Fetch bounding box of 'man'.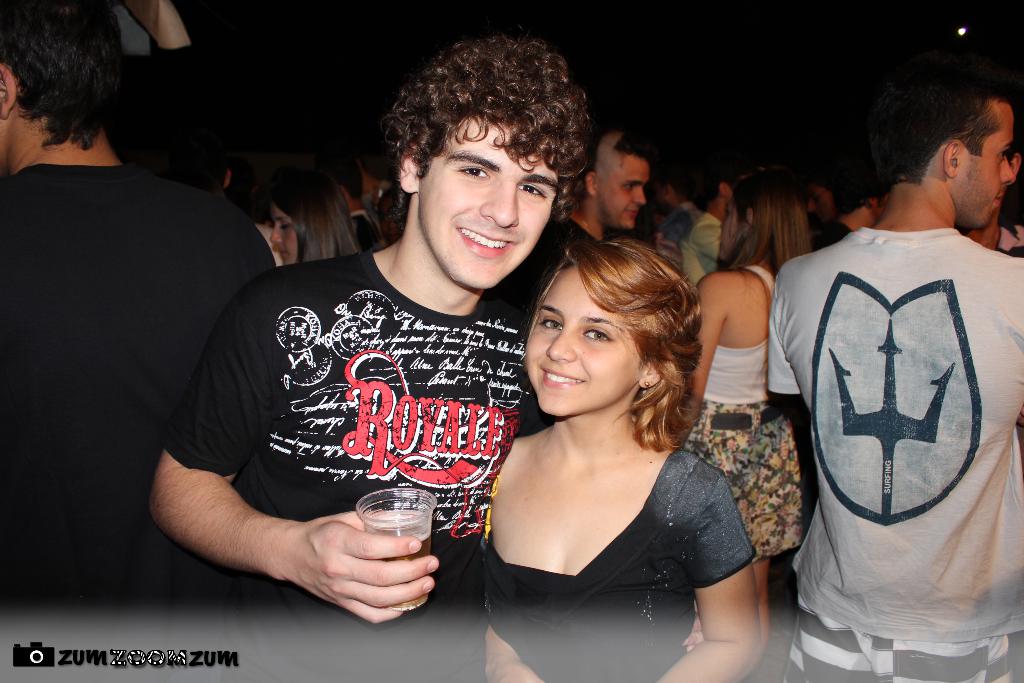
Bbox: left=538, top=131, right=650, bottom=288.
